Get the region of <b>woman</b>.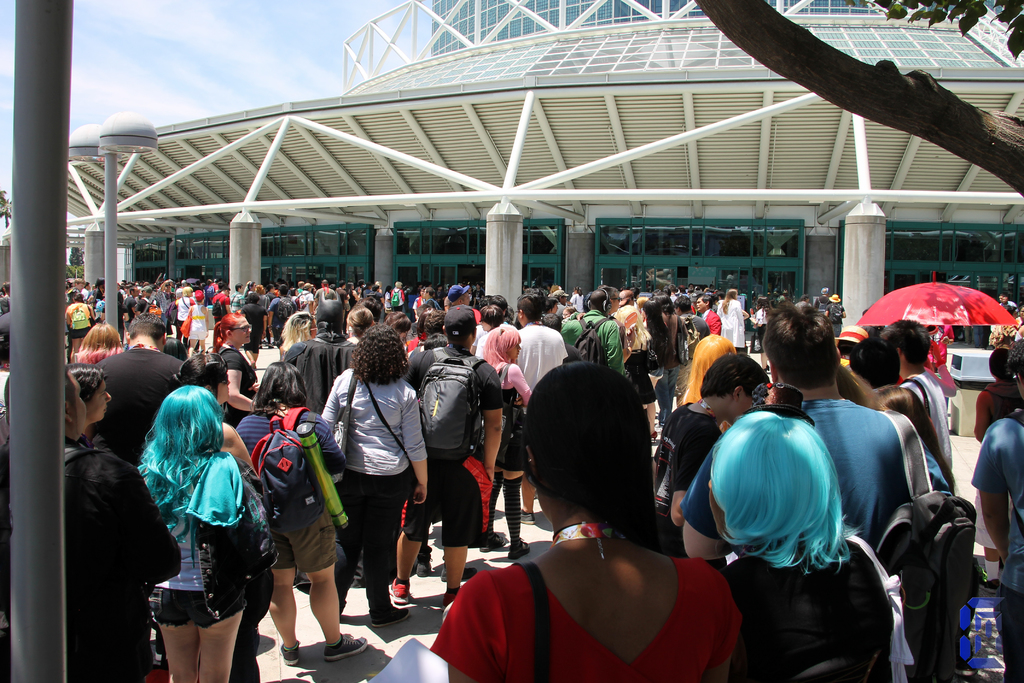
bbox=(1014, 307, 1023, 343).
